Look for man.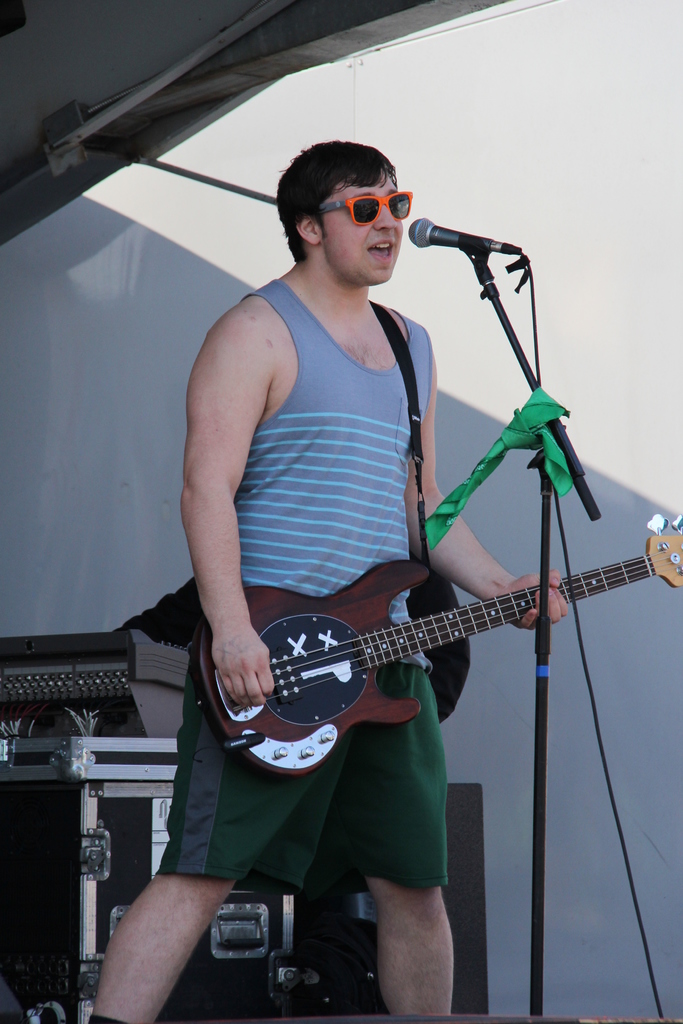
Found: bbox(88, 145, 575, 1023).
